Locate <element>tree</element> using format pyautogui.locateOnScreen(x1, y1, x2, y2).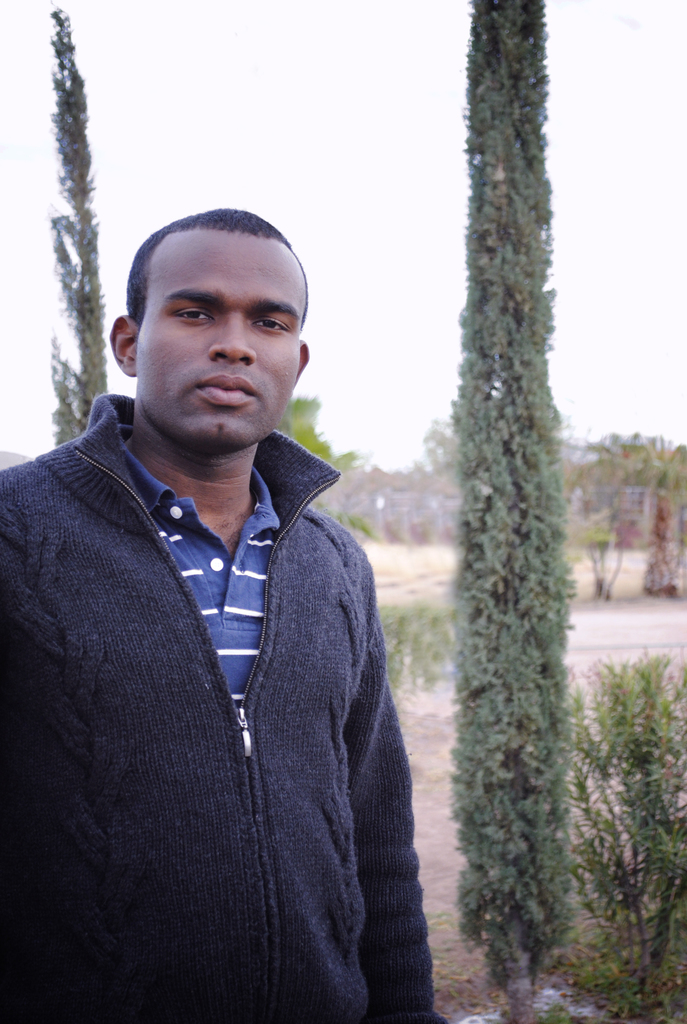
pyautogui.locateOnScreen(264, 395, 352, 474).
